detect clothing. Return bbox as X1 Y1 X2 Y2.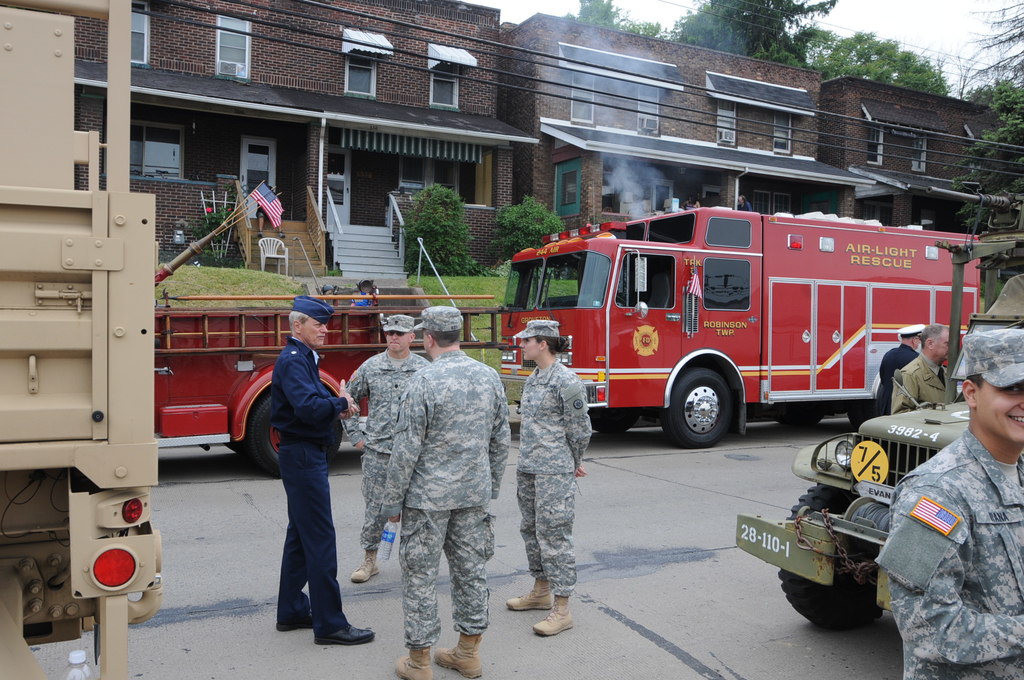
893 397 1019 665.
